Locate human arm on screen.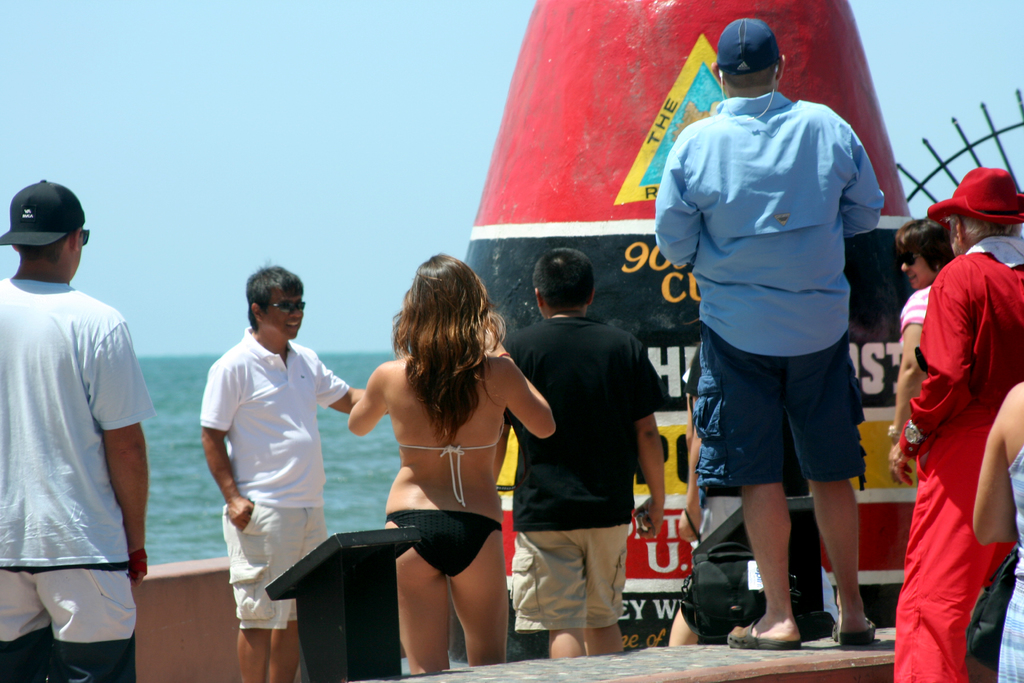
On screen at 346 362 391 437.
